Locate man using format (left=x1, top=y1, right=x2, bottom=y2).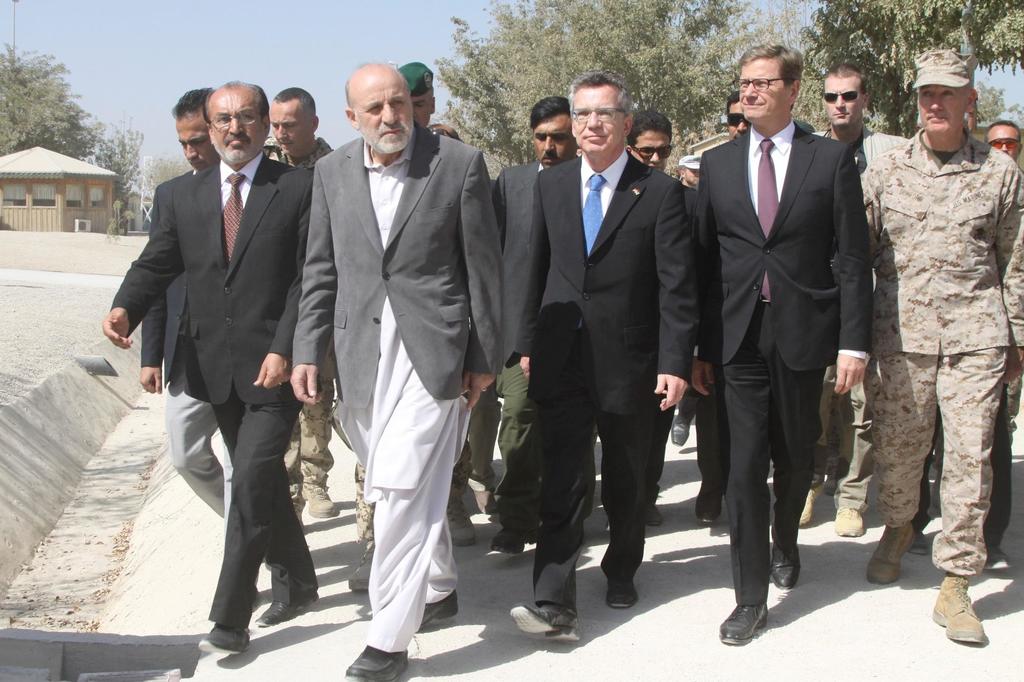
(left=285, top=47, right=506, bottom=676).
